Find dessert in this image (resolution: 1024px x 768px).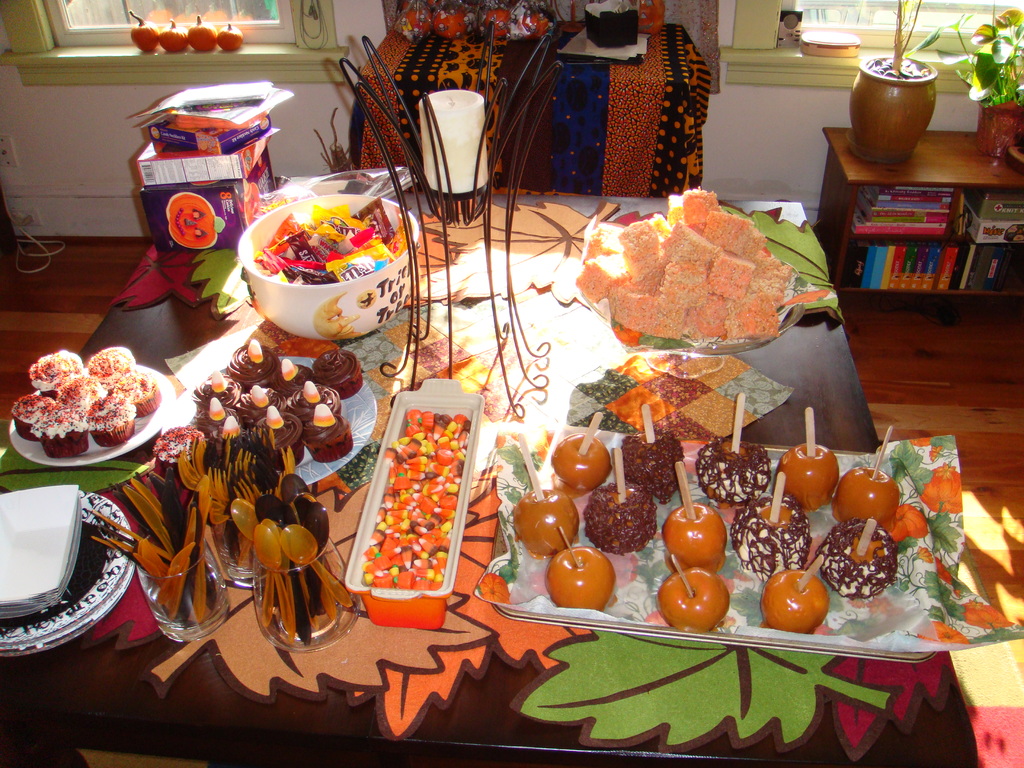
(516,483,575,550).
